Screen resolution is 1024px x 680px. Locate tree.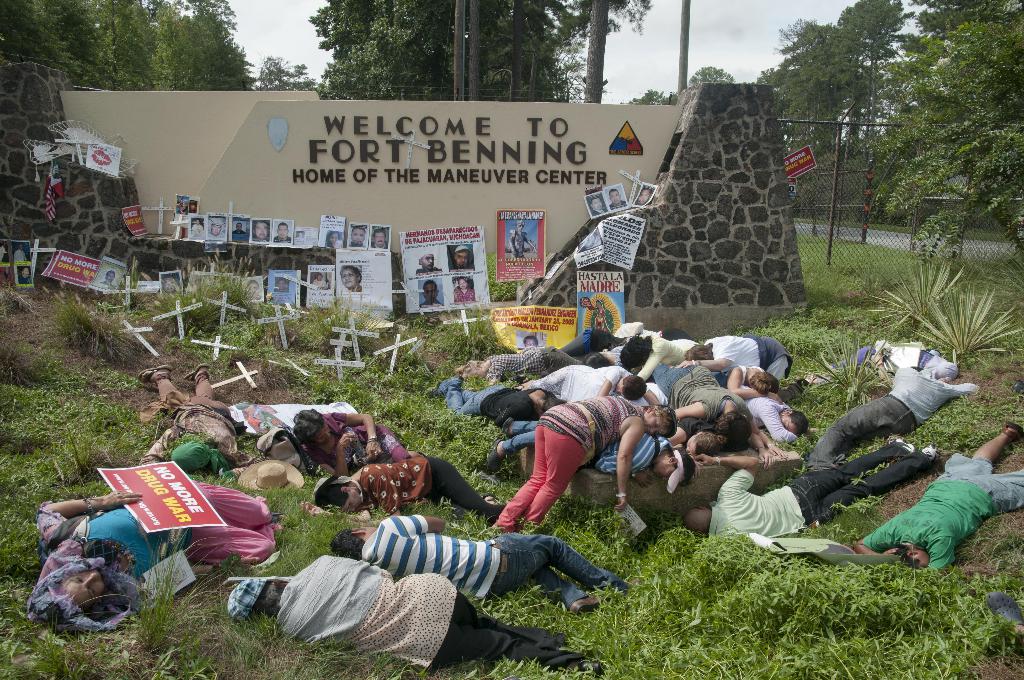
box(253, 58, 316, 94).
